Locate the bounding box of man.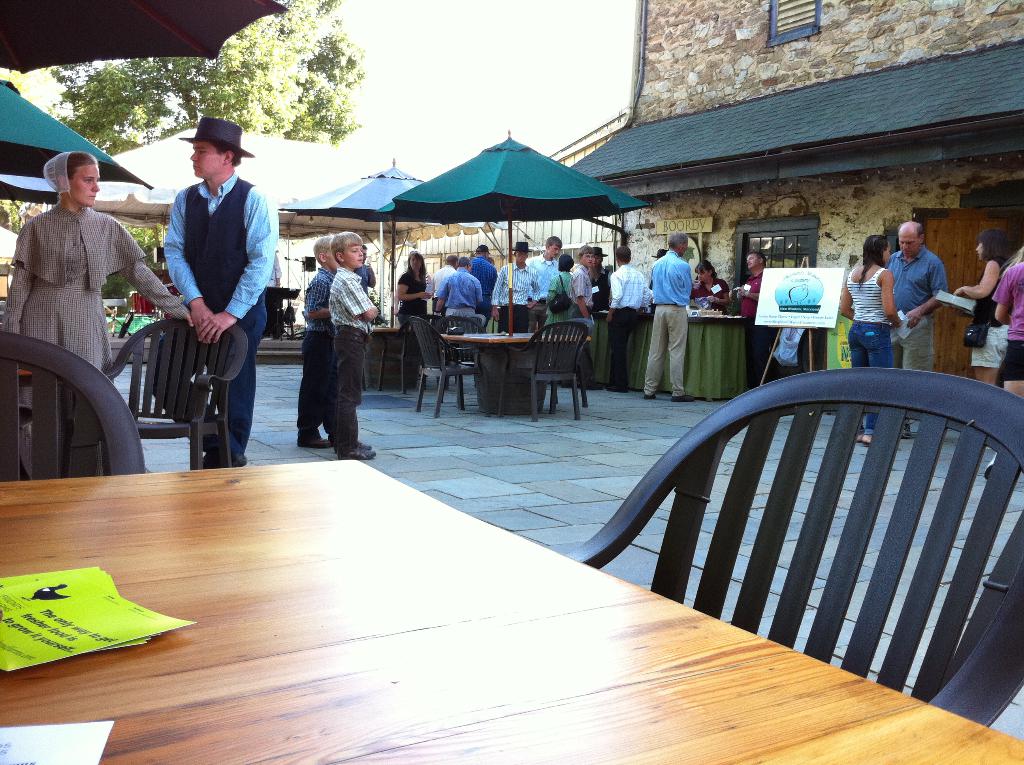
Bounding box: (436,255,477,325).
